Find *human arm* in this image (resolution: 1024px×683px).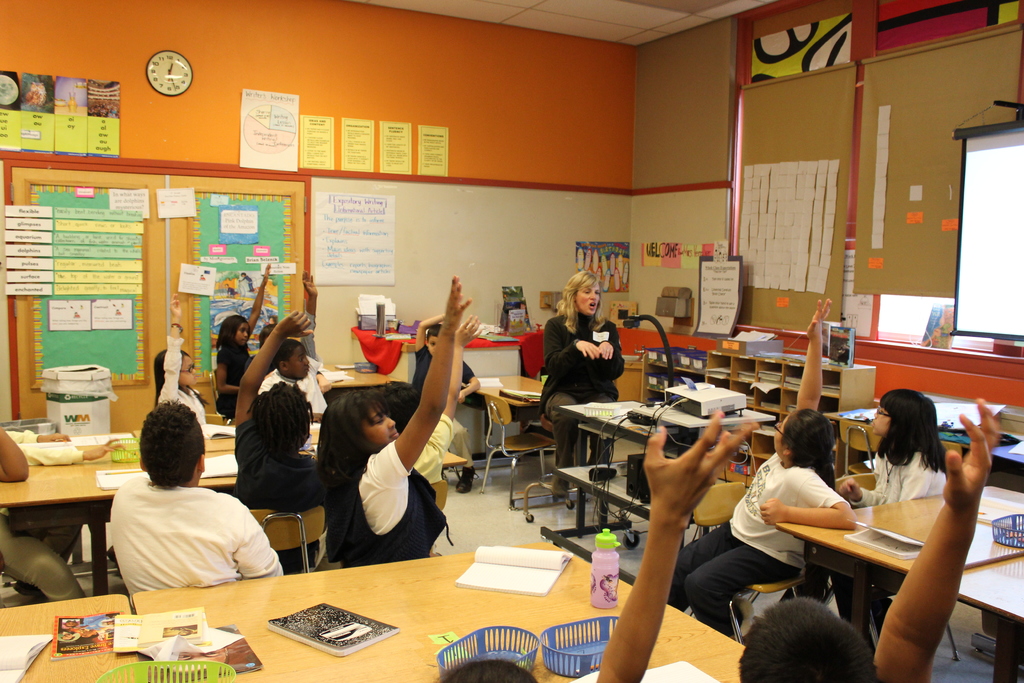
box=[873, 396, 1000, 682].
